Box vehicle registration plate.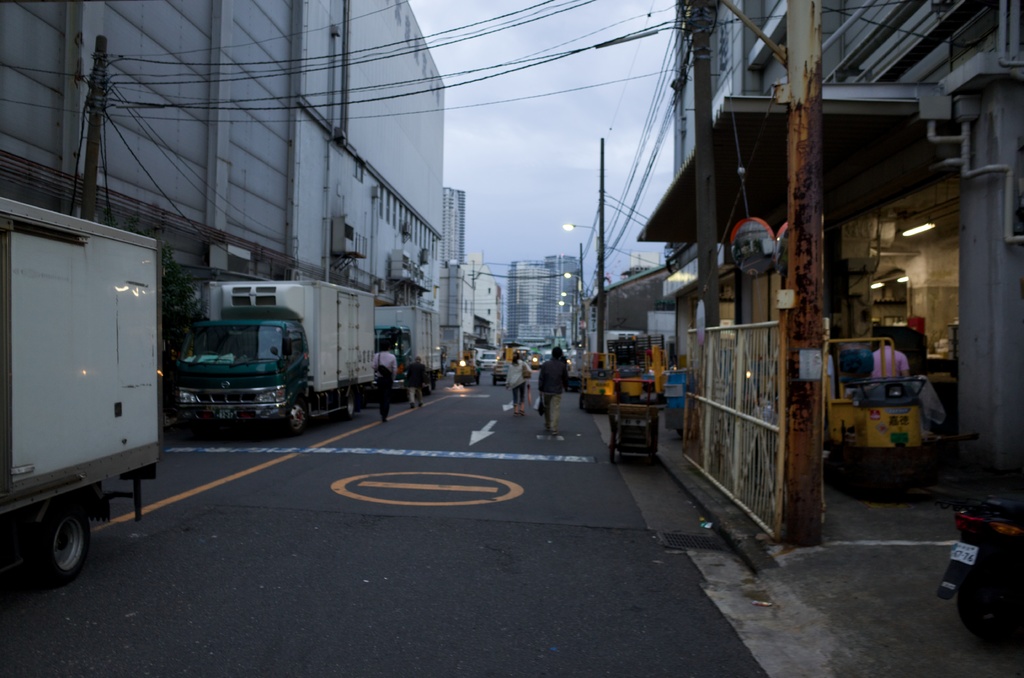
{"left": 946, "top": 540, "right": 977, "bottom": 564}.
